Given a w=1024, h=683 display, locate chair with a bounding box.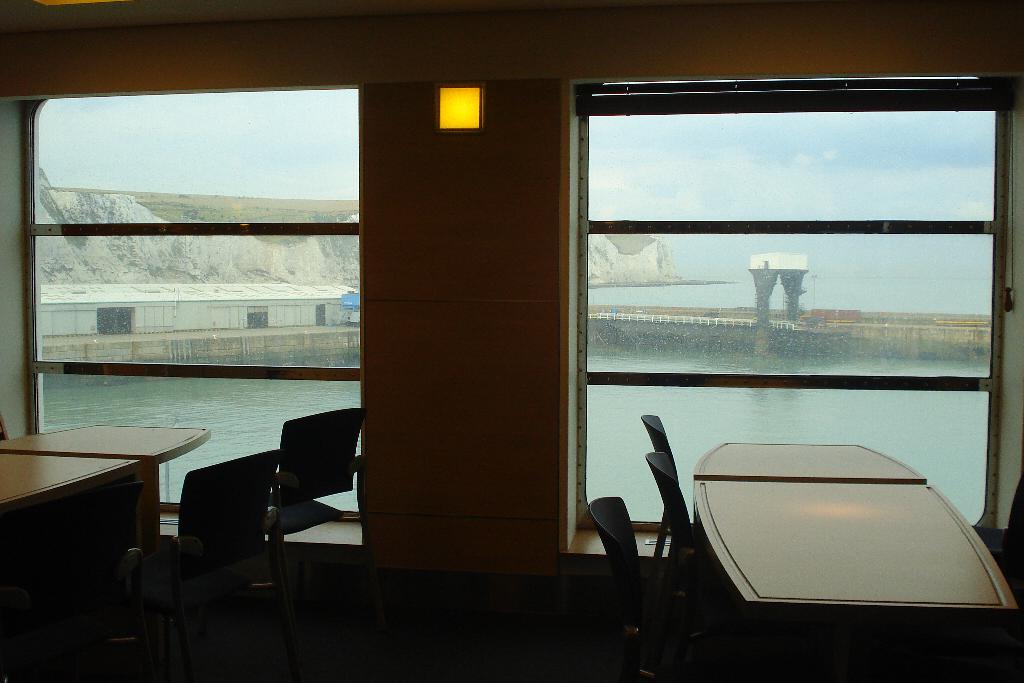
Located: region(259, 393, 373, 563).
